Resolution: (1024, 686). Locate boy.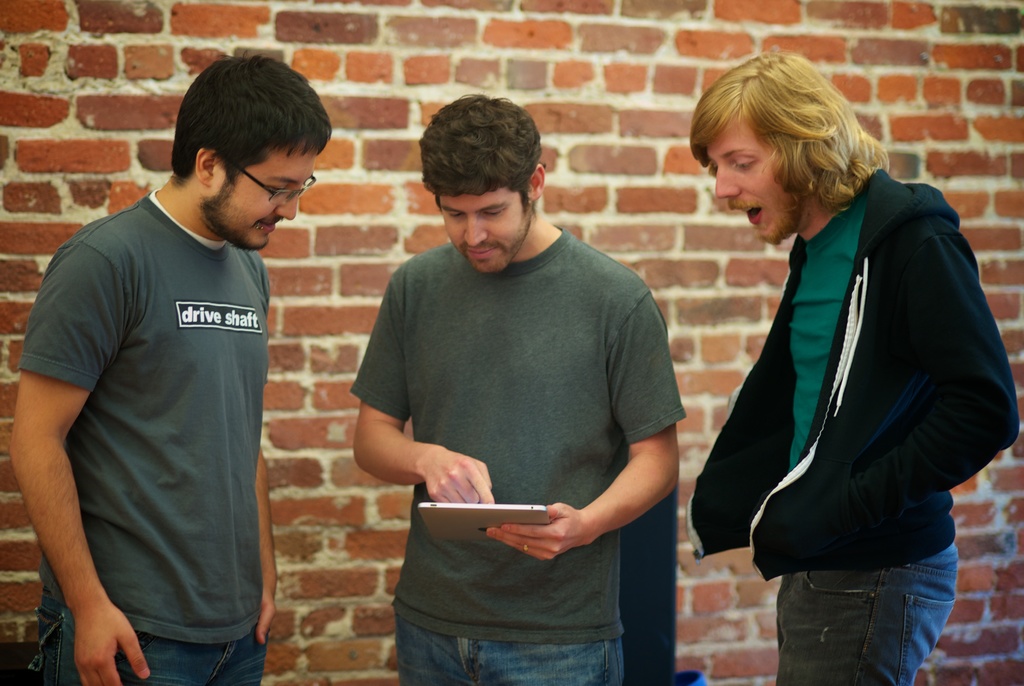
crop(350, 88, 686, 685).
